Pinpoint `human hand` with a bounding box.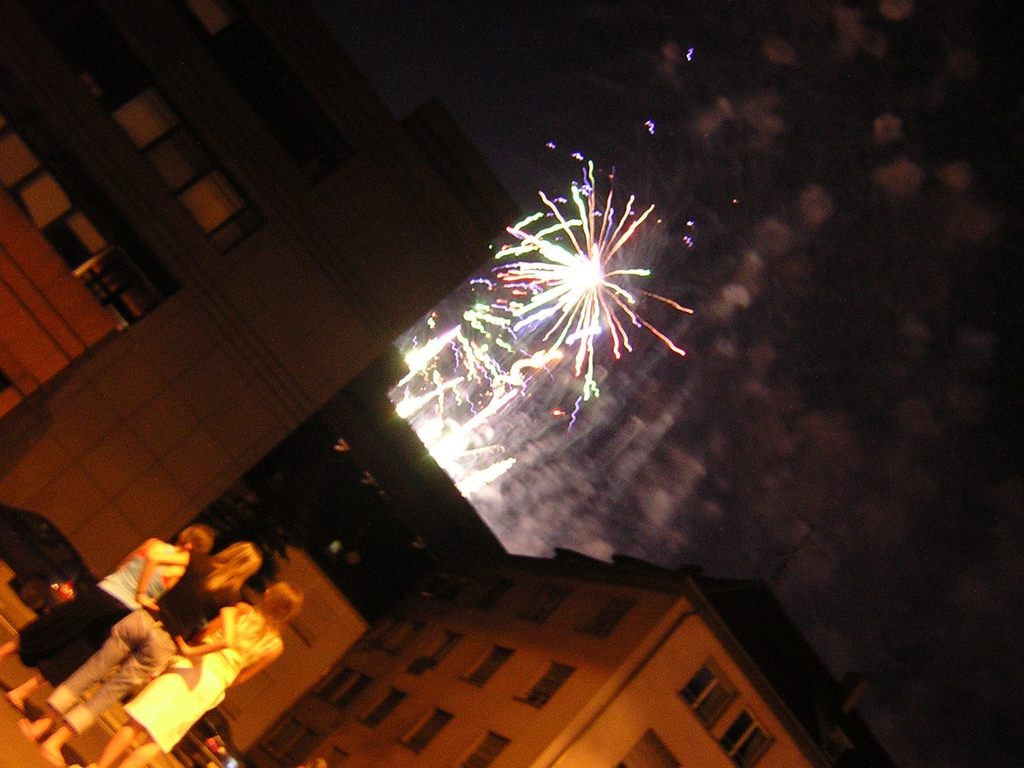
<region>175, 636, 189, 652</region>.
